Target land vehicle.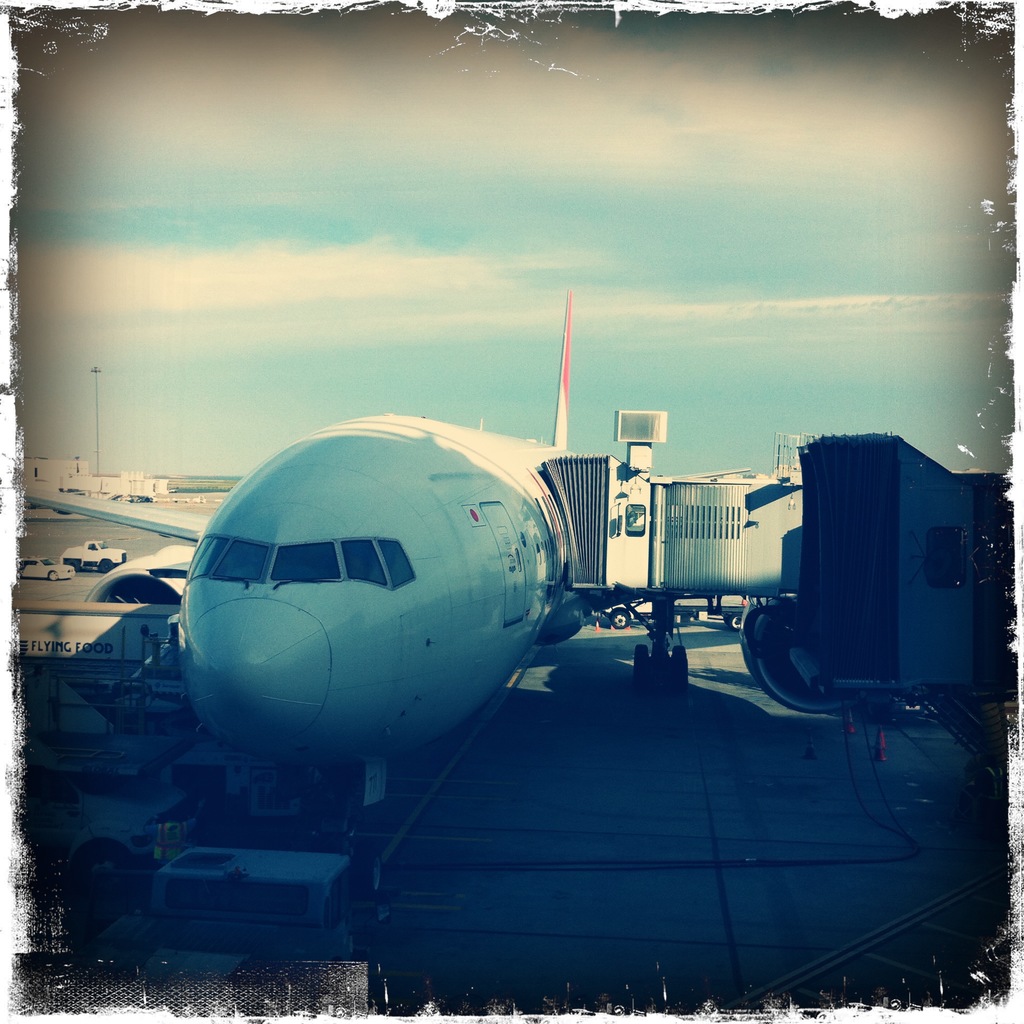
Target region: l=61, t=539, r=130, b=575.
